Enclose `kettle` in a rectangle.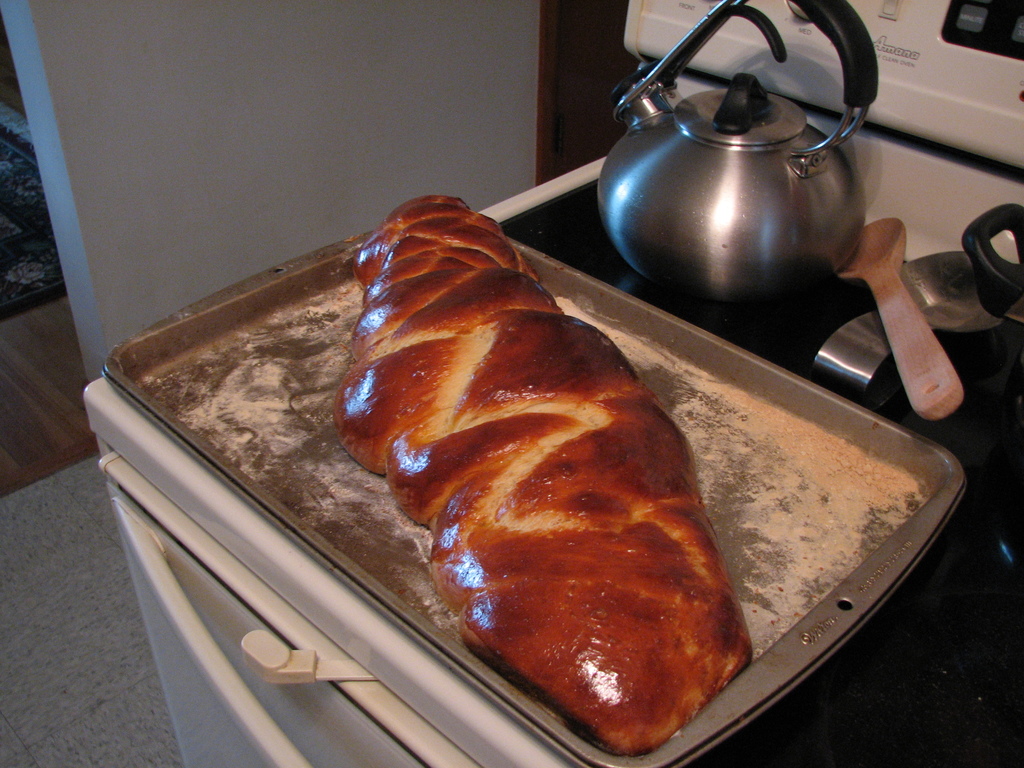
{"left": 600, "top": 0, "right": 883, "bottom": 327}.
